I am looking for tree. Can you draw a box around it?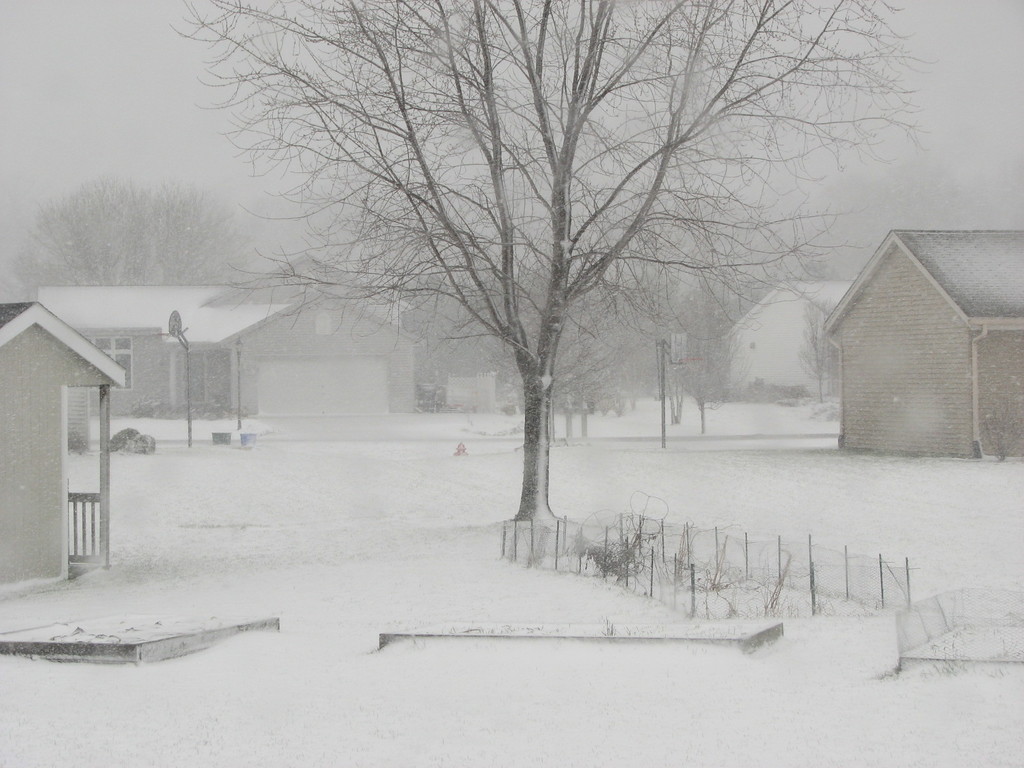
Sure, the bounding box is locate(0, 181, 255, 289).
